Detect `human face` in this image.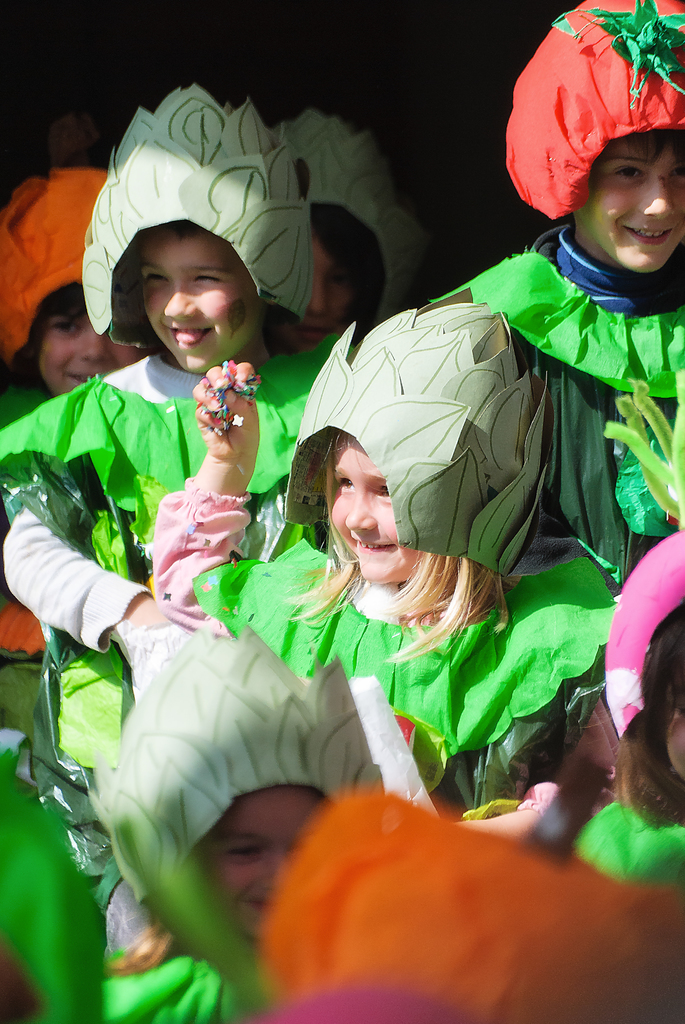
Detection: select_region(34, 301, 138, 396).
